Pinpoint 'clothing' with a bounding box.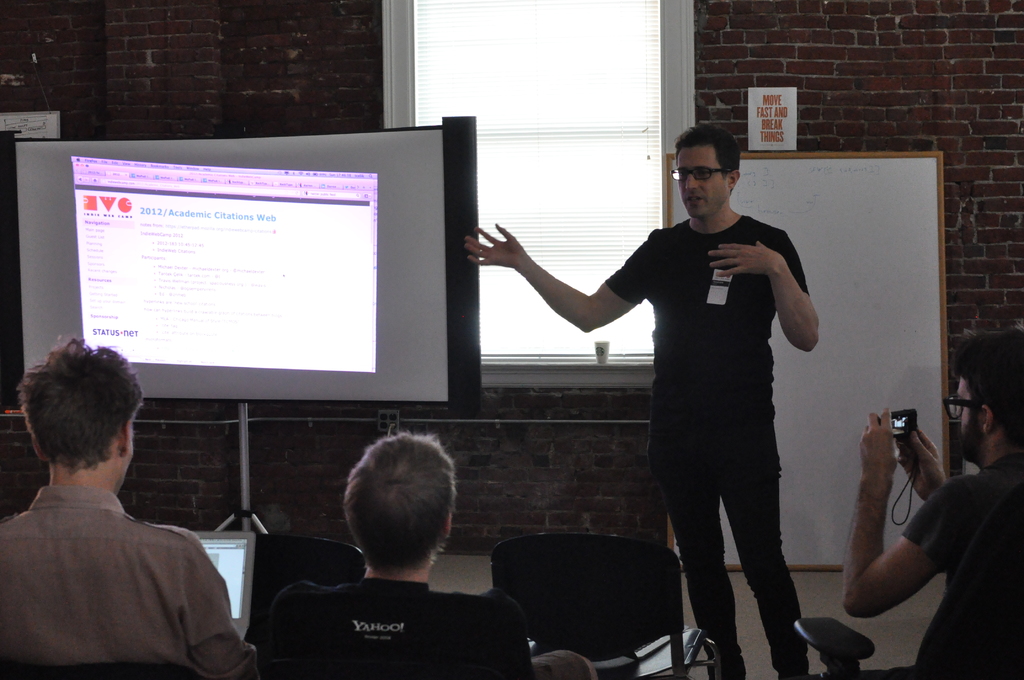
[264, 576, 593, 679].
